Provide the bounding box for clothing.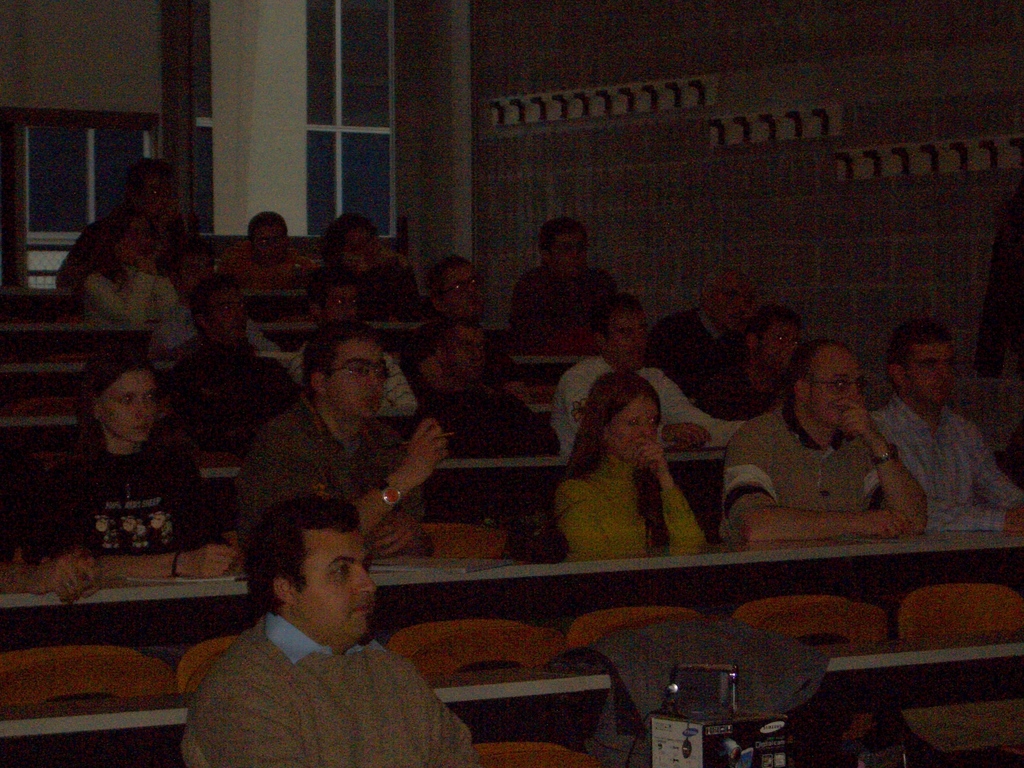
719/401/878/540.
